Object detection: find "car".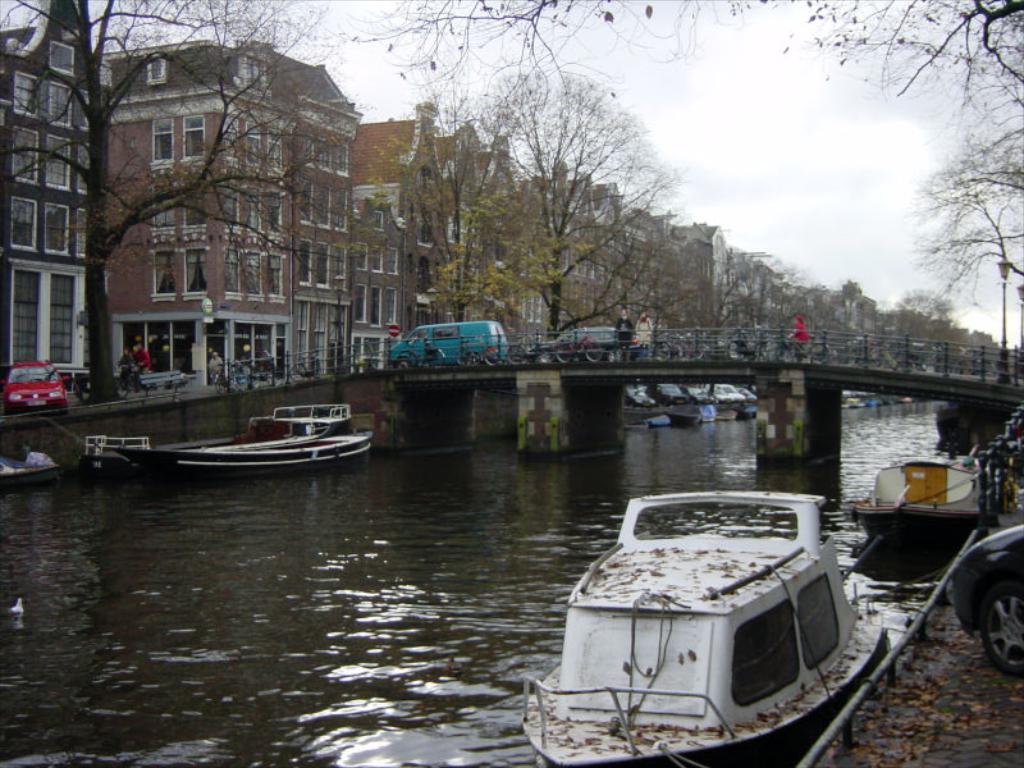
[942, 527, 1023, 676].
